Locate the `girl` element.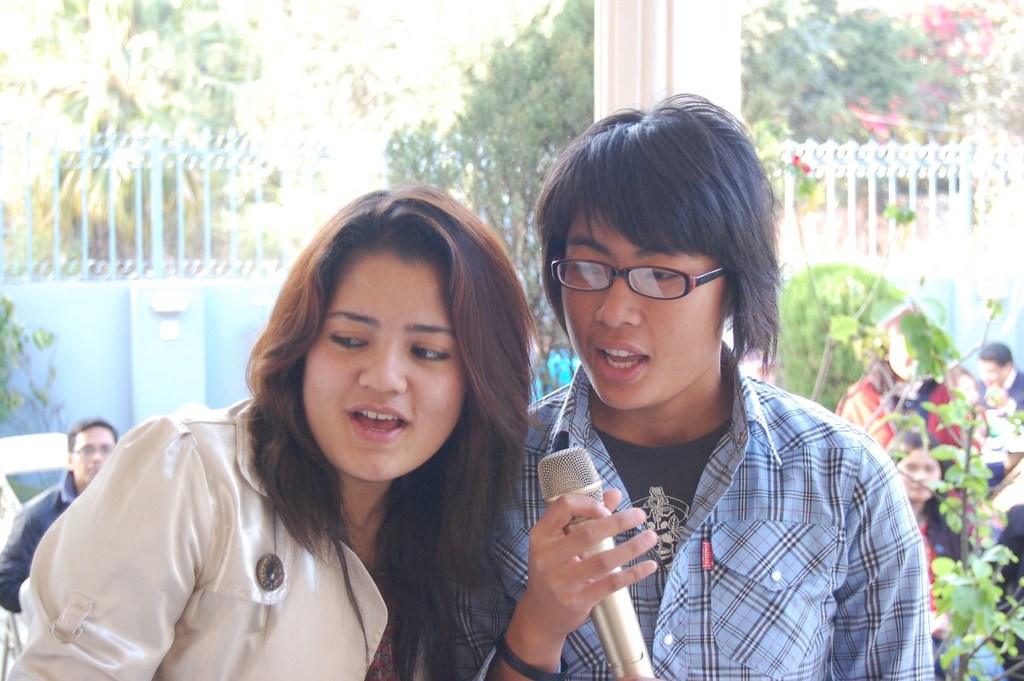
Element bbox: (x1=6, y1=184, x2=541, y2=680).
